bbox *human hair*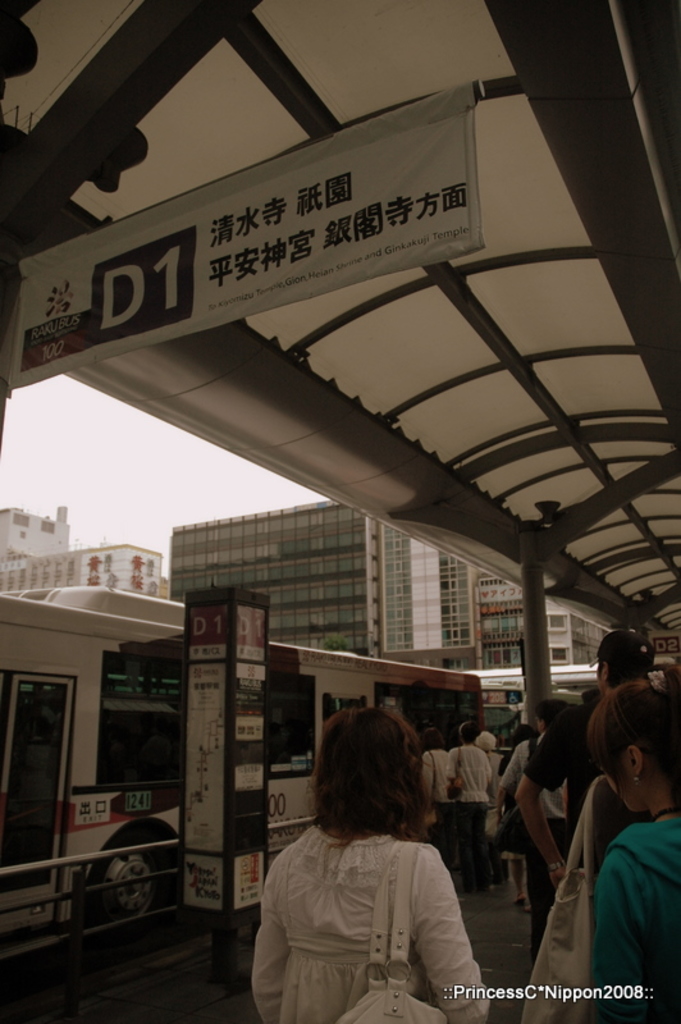
[584,678,680,804]
